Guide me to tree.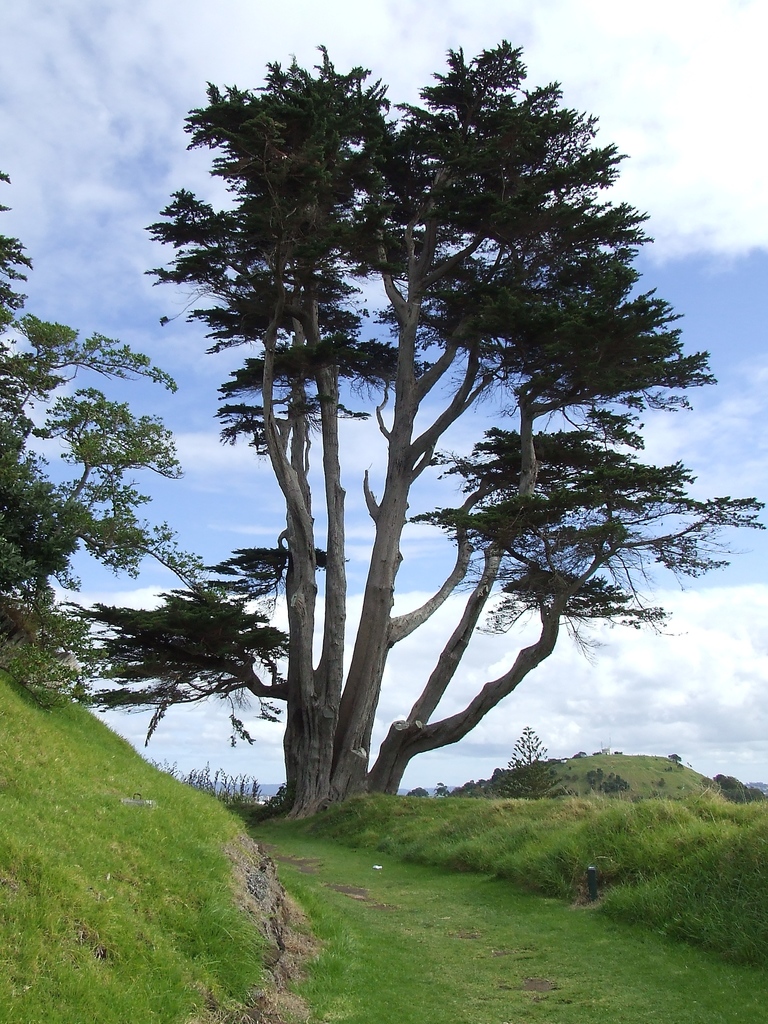
Guidance: (0,171,234,725).
